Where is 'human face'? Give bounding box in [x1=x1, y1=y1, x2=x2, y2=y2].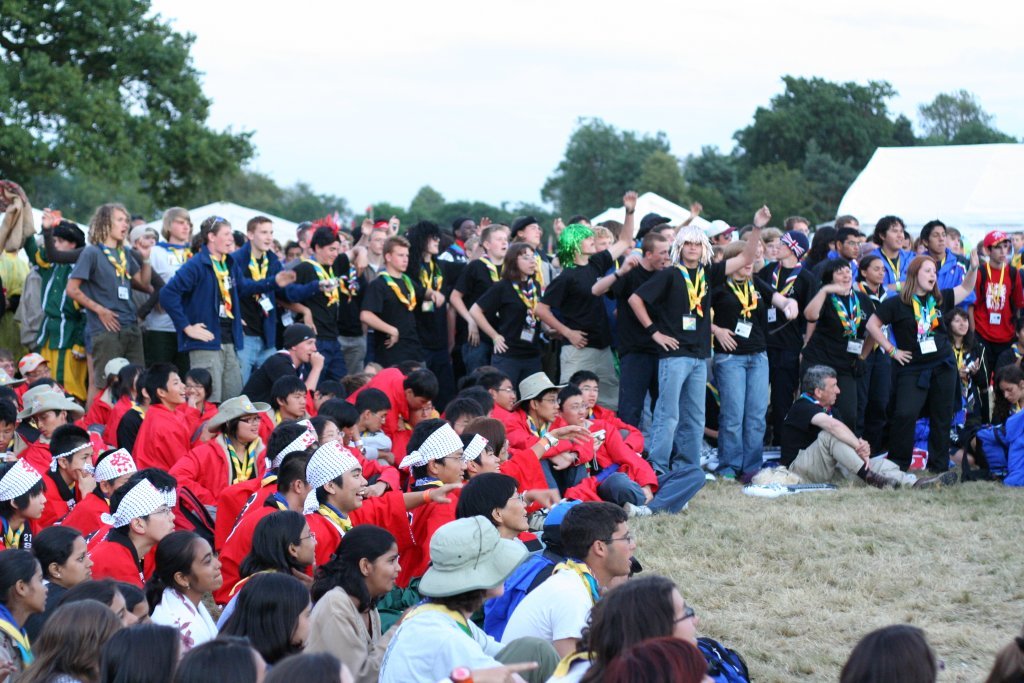
[x1=538, y1=392, x2=557, y2=421].
